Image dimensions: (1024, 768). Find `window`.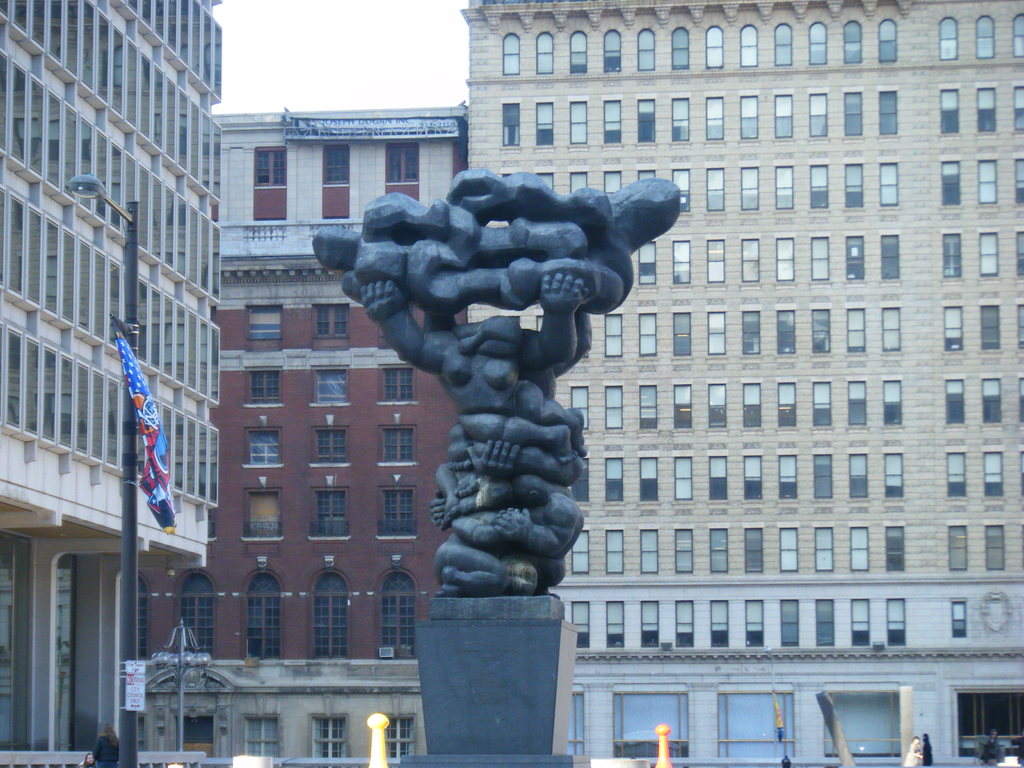
[844, 157, 861, 210].
